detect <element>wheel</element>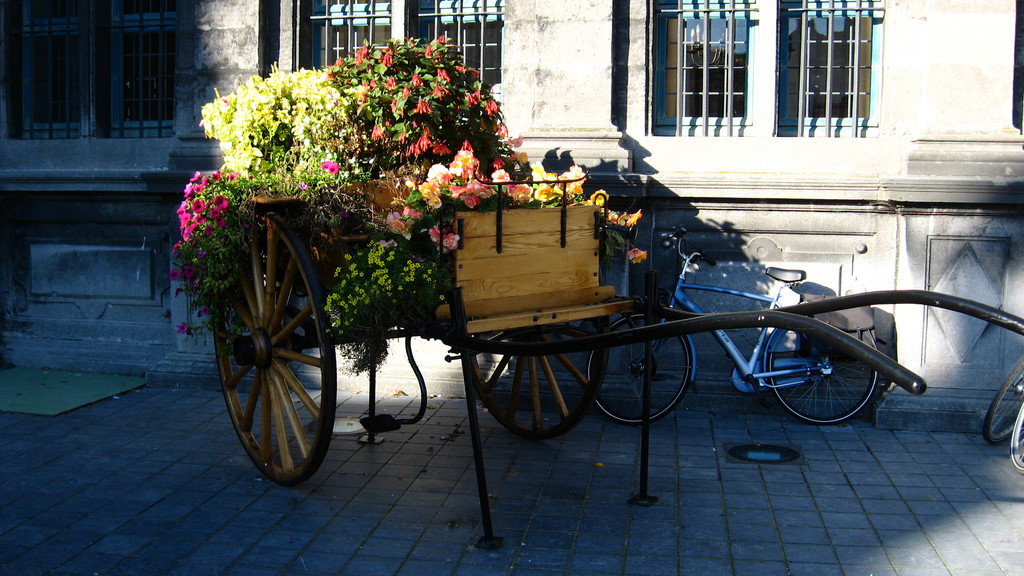
pyautogui.locateOnScreen(589, 309, 691, 433)
